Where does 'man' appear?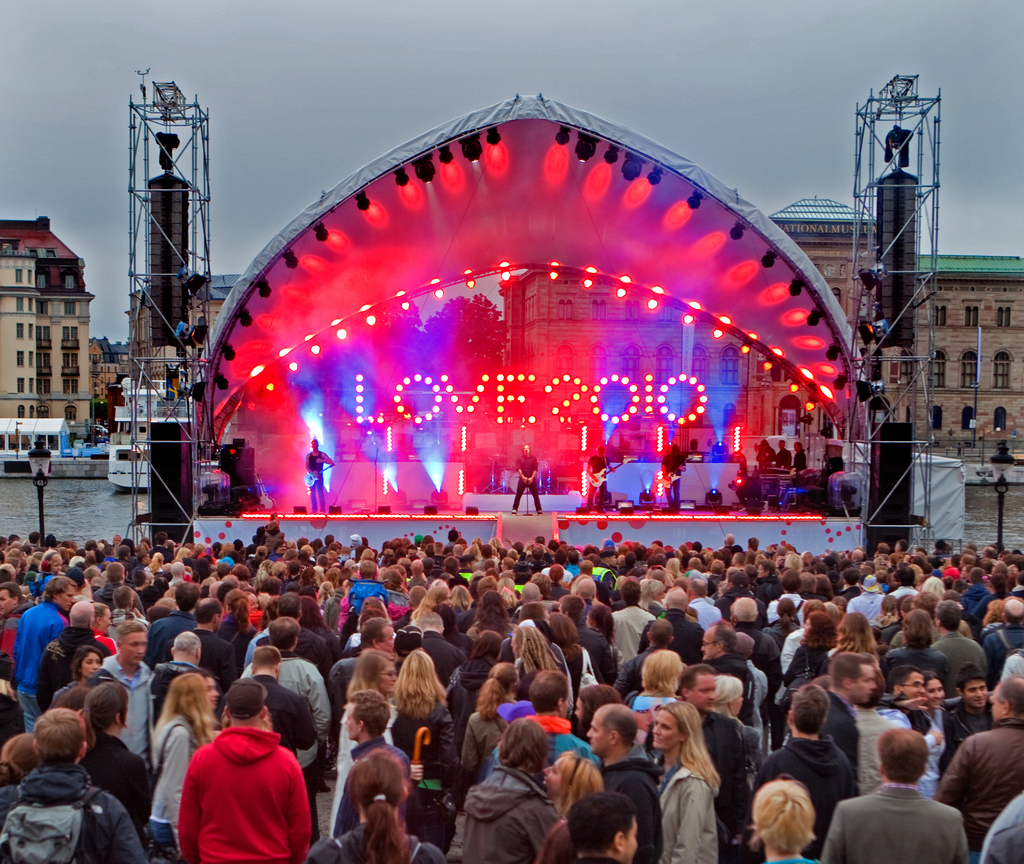
Appears at (509, 442, 545, 518).
